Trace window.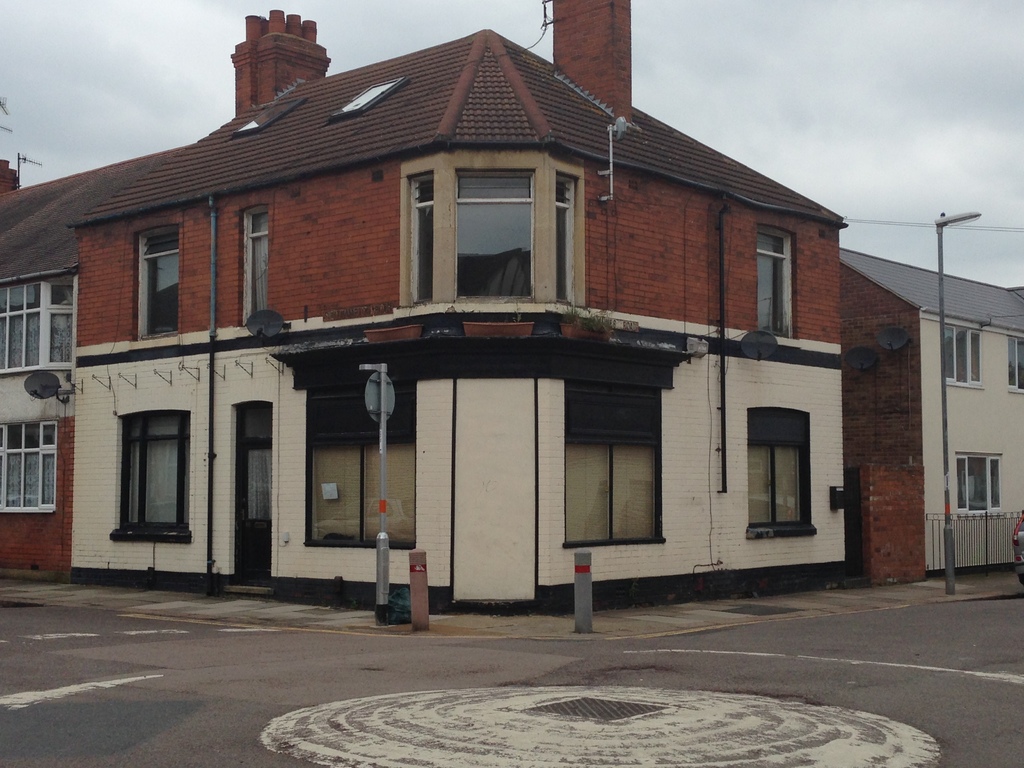
Traced to 0:415:57:516.
